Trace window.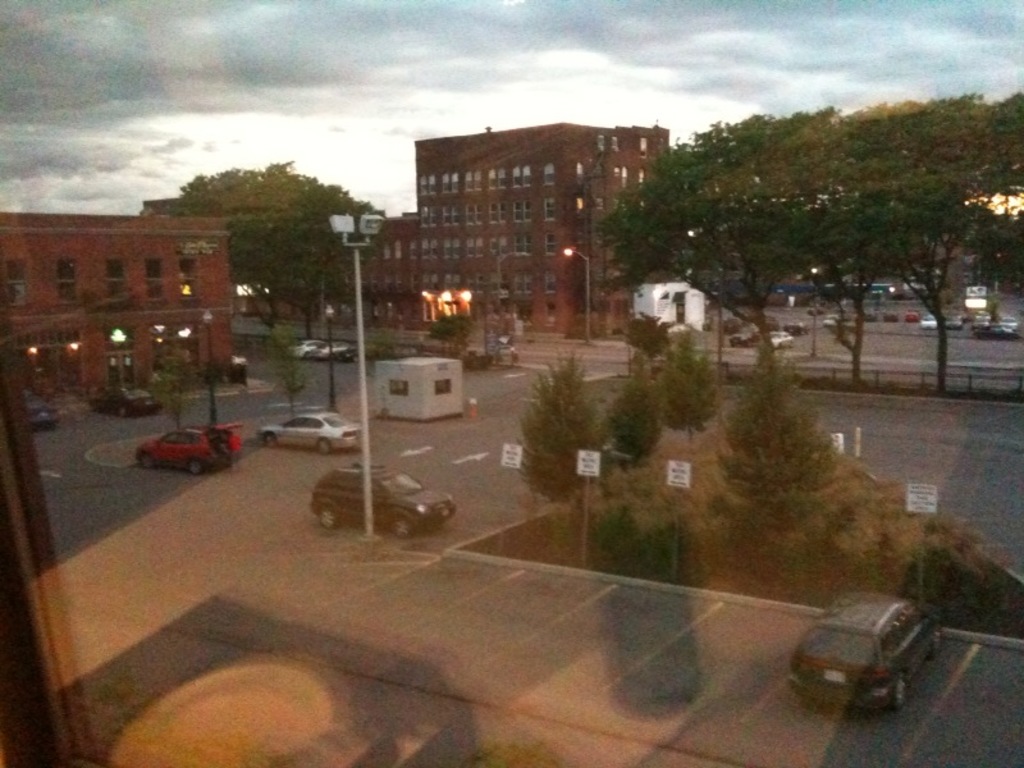
Traced to l=575, t=192, r=588, b=216.
